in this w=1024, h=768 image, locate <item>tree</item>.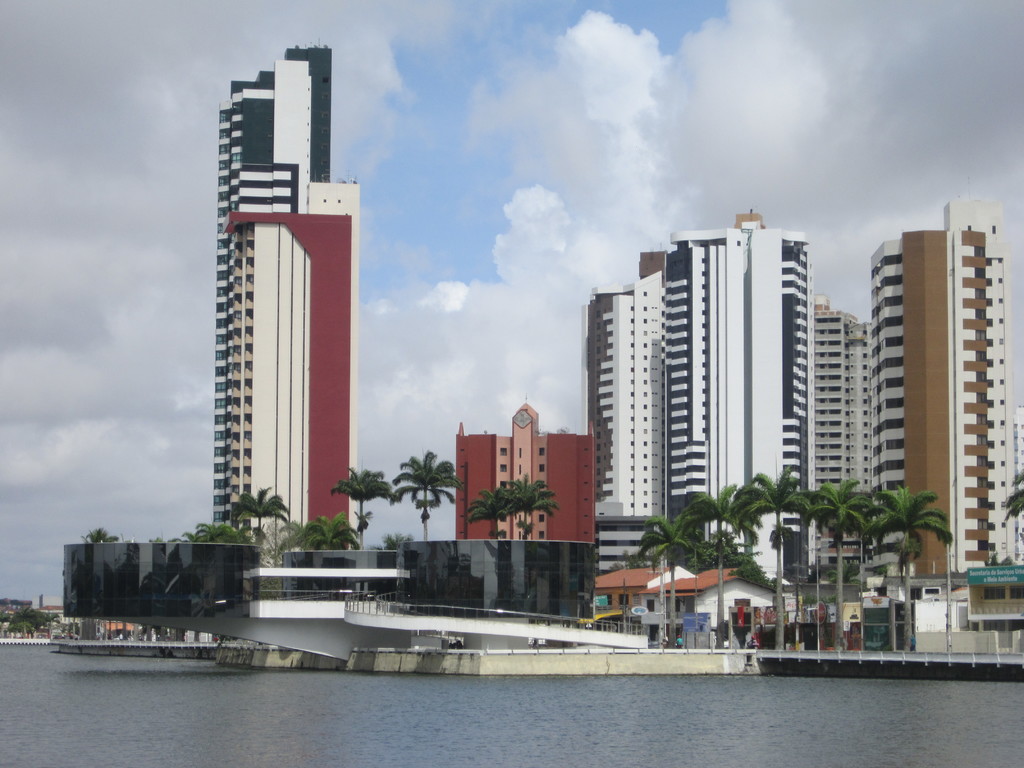
Bounding box: [504,472,558,538].
